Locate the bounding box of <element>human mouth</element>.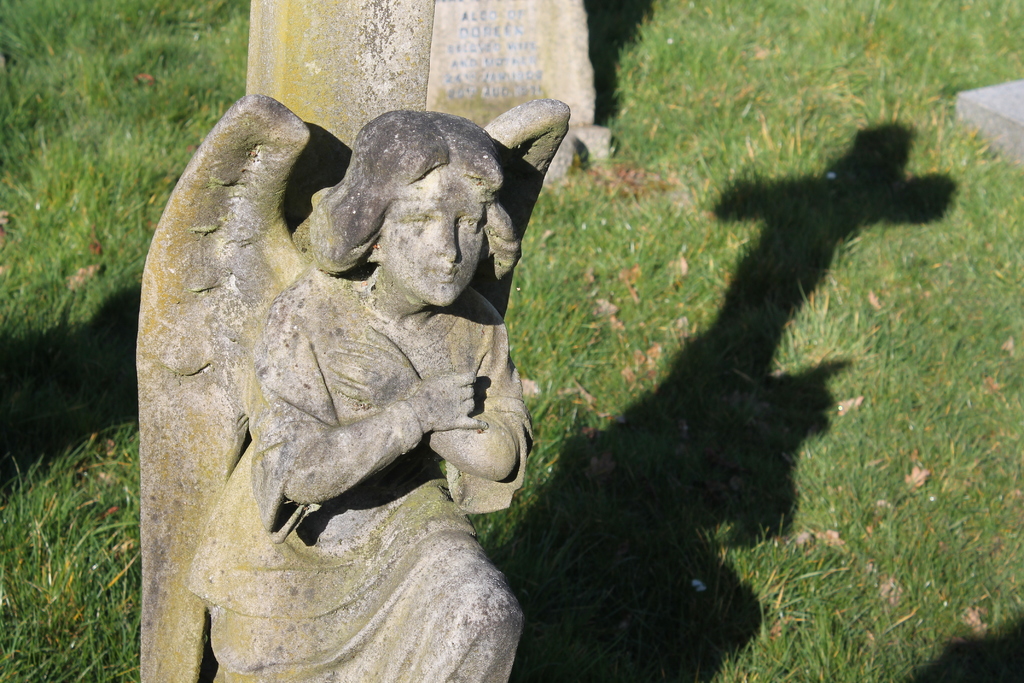
Bounding box: box(422, 261, 461, 287).
